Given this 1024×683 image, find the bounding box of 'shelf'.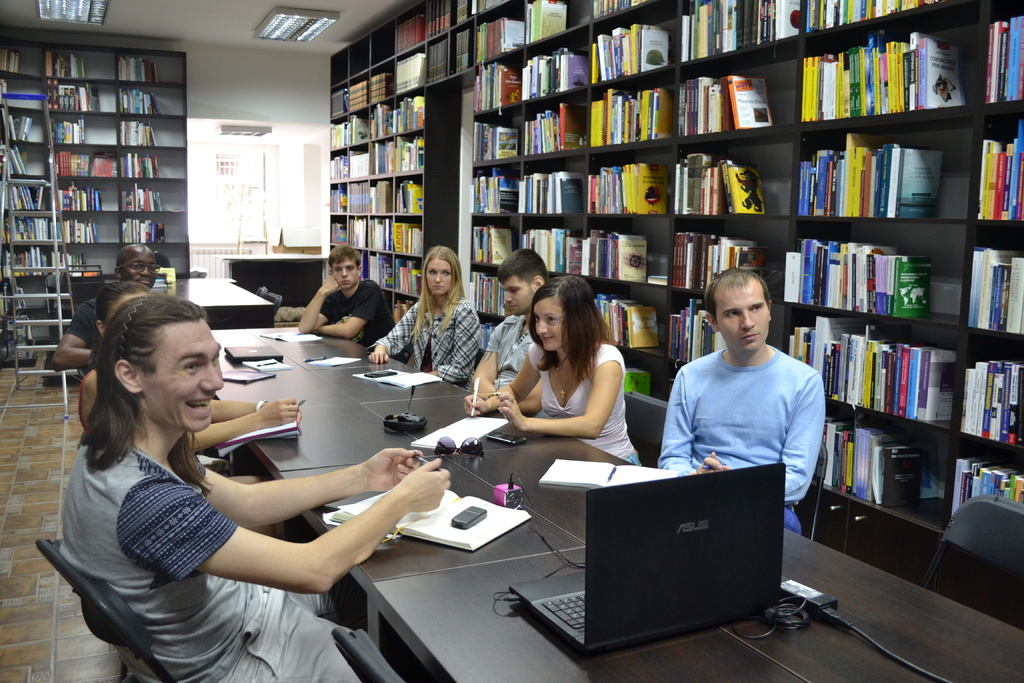
l=969, t=219, r=1023, b=342.
